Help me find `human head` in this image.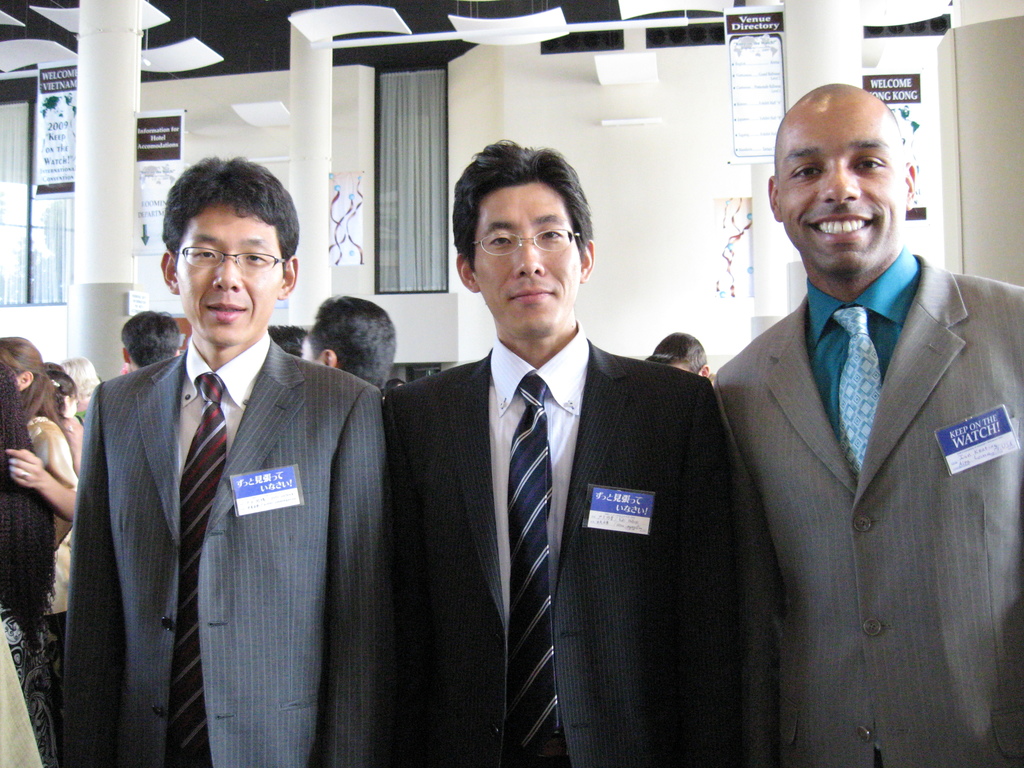
Found it: (x1=118, y1=309, x2=181, y2=373).
